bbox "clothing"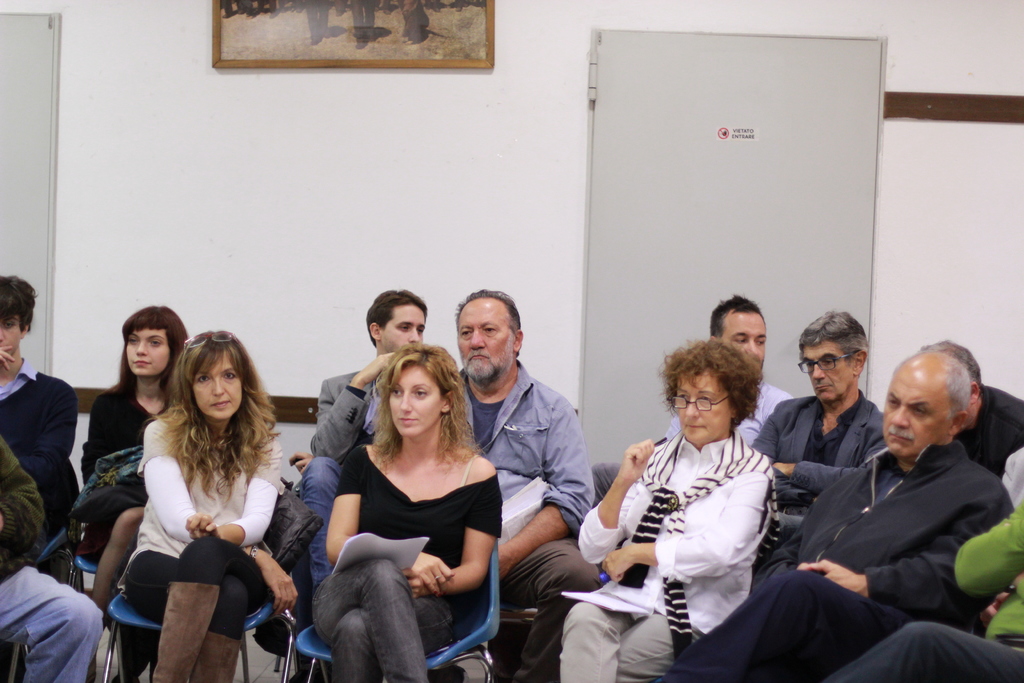
[x1=311, y1=445, x2=502, y2=682]
